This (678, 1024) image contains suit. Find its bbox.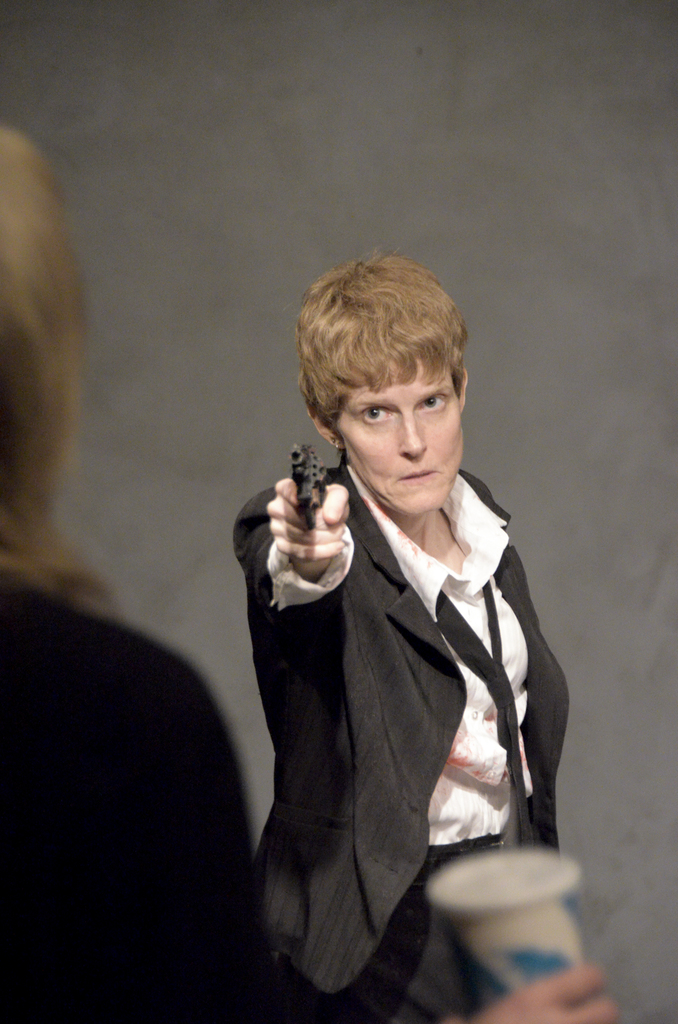
[x1=215, y1=412, x2=582, y2=980].
